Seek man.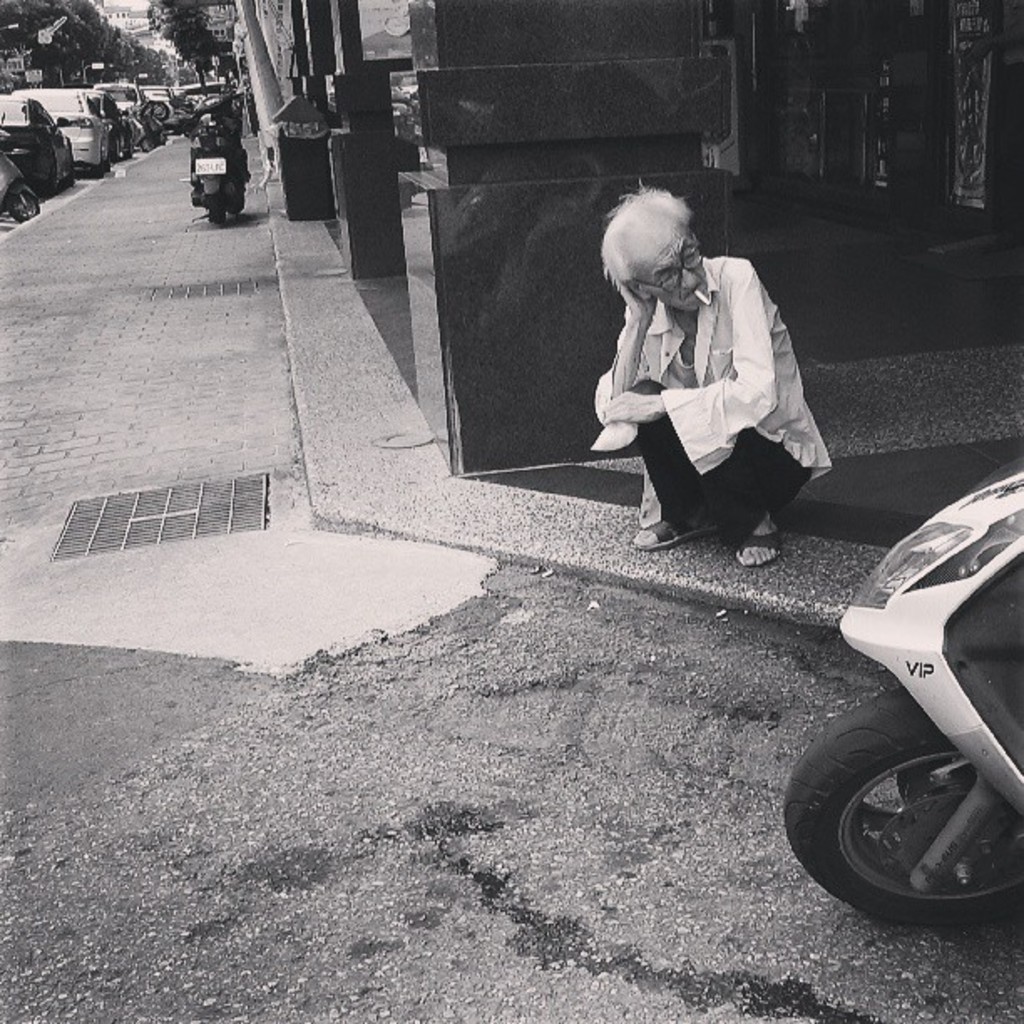
589/212/833/582.
